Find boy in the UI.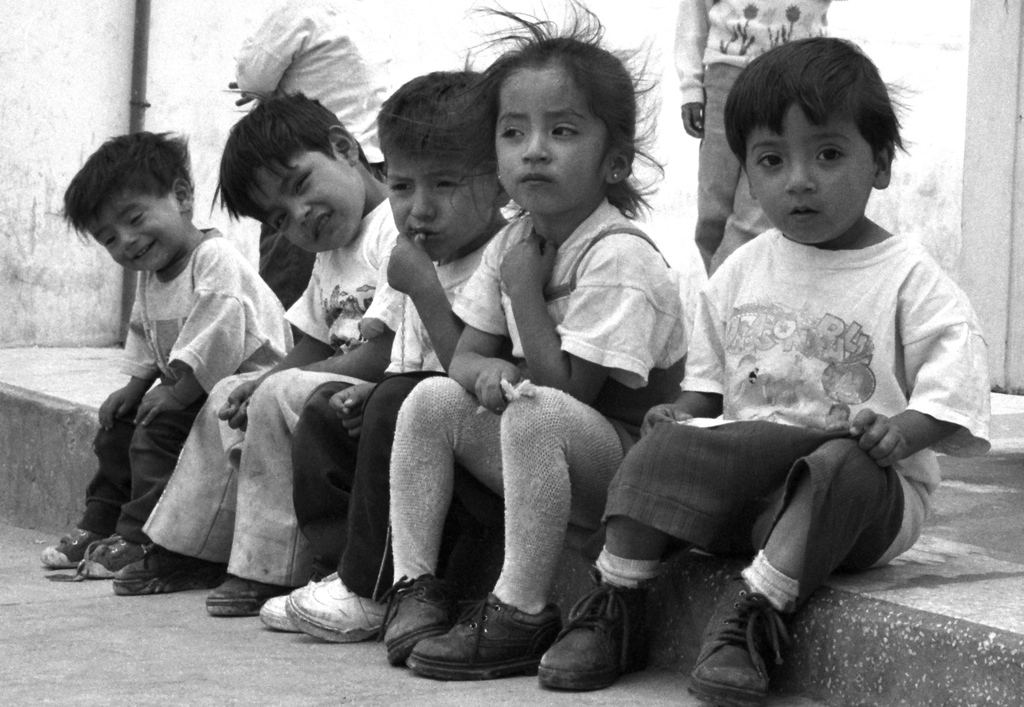
UI element at (x1=110, y1=87, x2=396, y2=626).
